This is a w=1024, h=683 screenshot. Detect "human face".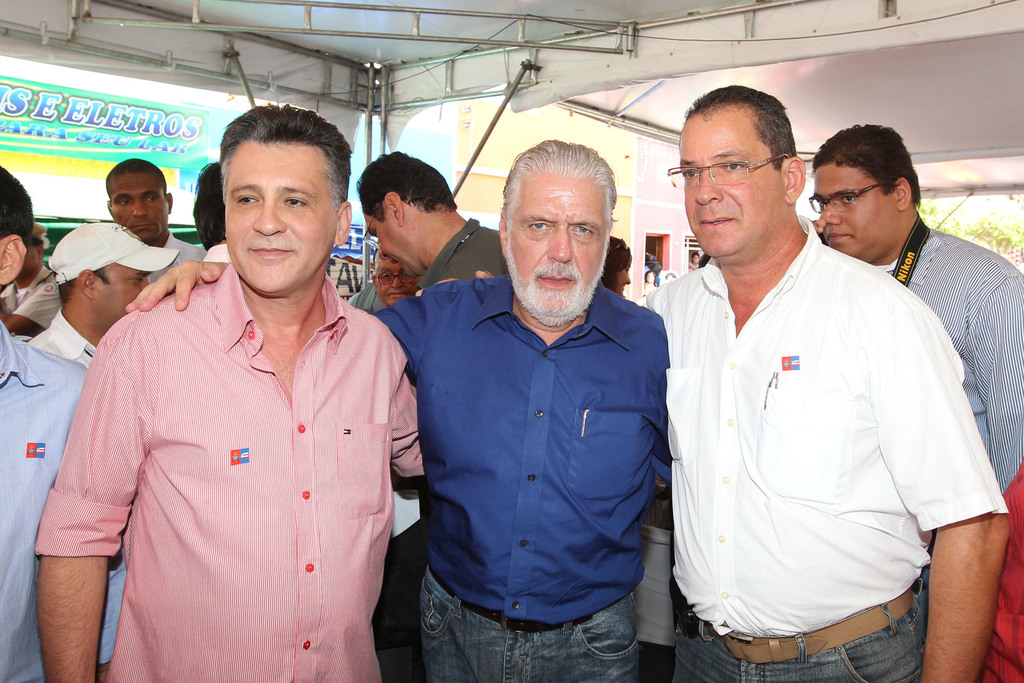
rect(102, 170, 171, 238).
